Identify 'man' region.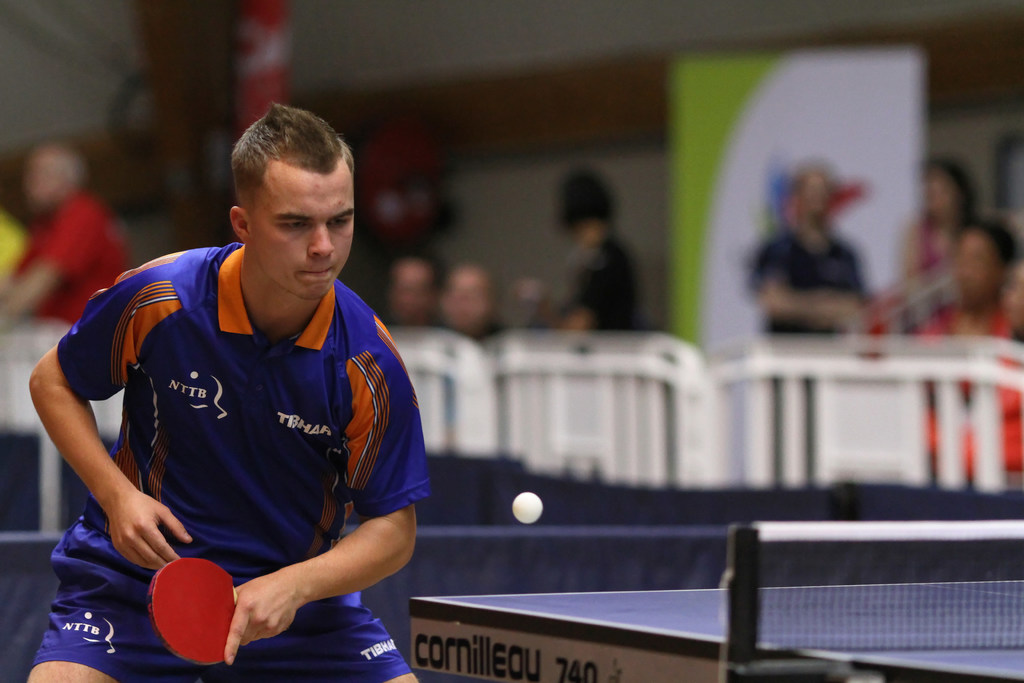
Region: [54,99,438,680].
